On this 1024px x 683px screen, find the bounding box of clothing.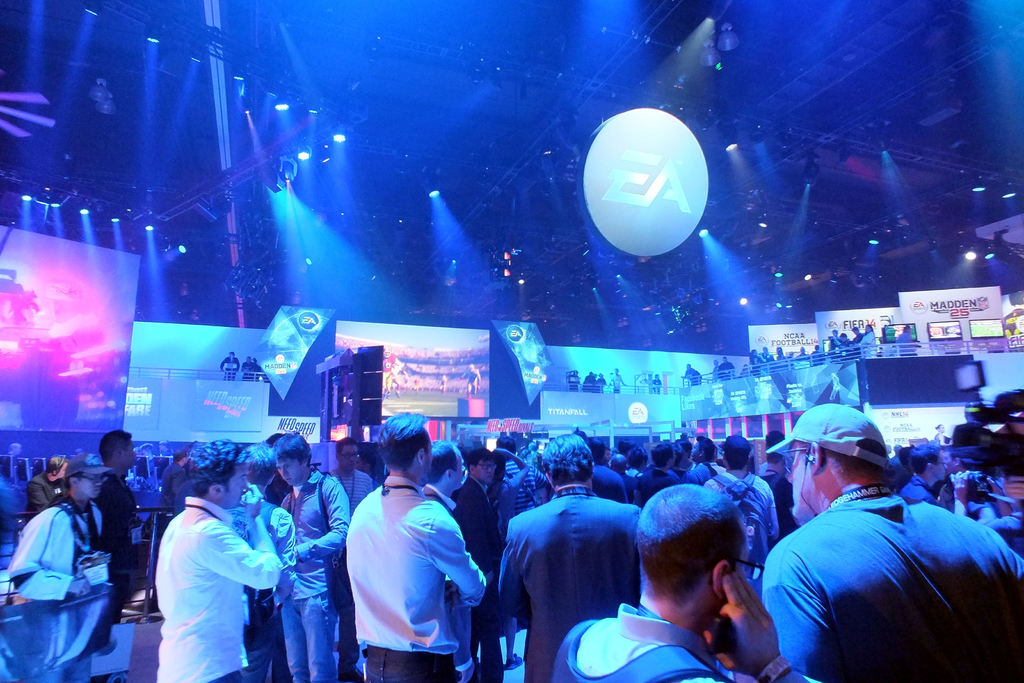
Bounding box: [716, 361, 732, 374].
